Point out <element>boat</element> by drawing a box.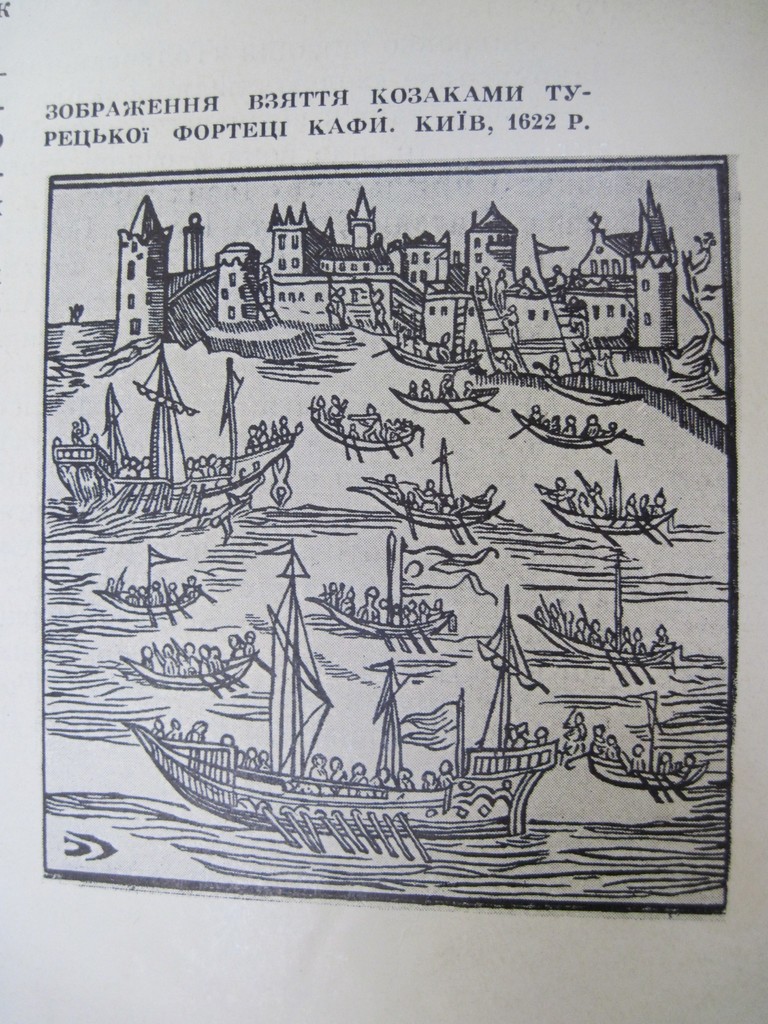
305,532,450,659.
